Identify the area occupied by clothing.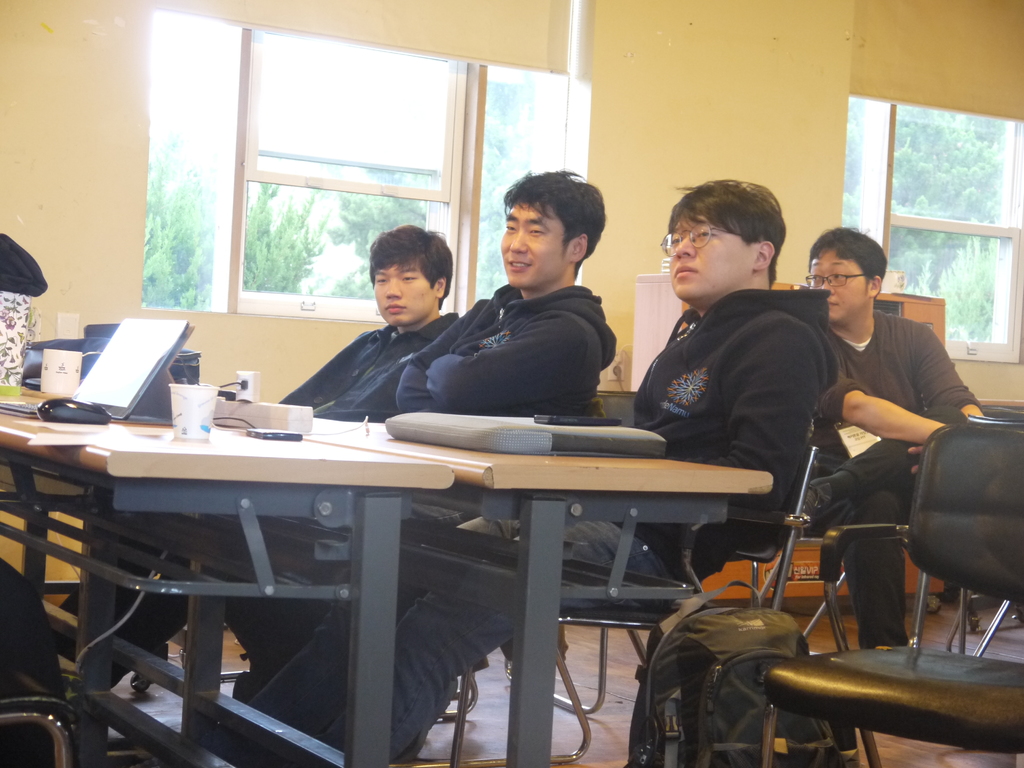
Area: BBox(227, 286, 617, 691).
